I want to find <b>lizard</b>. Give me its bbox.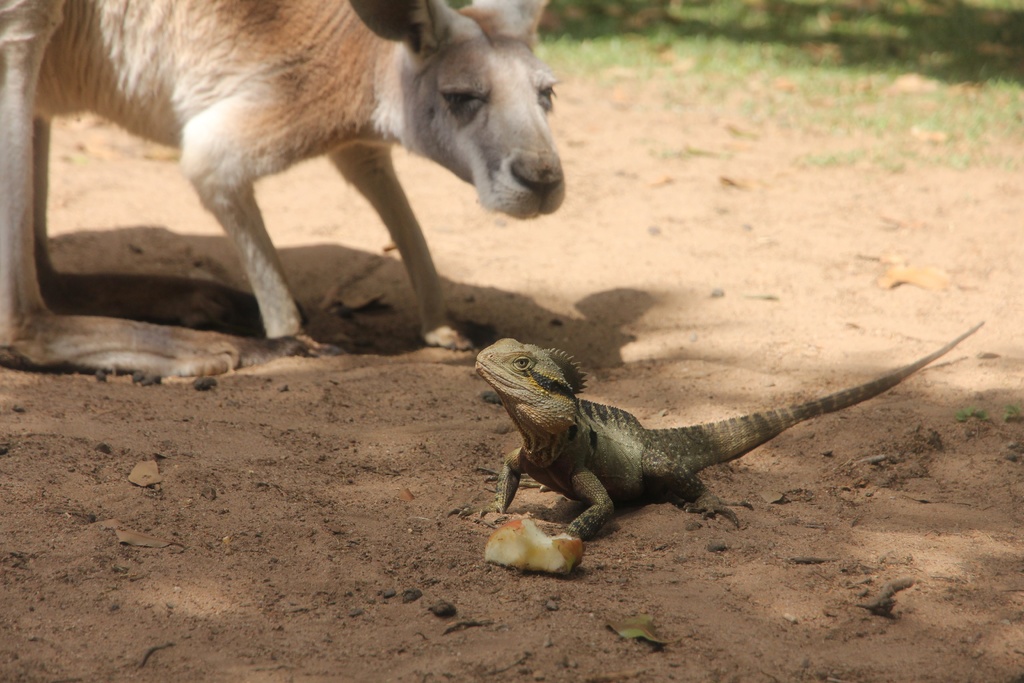
bbox=[476, 324, 980, 538].
